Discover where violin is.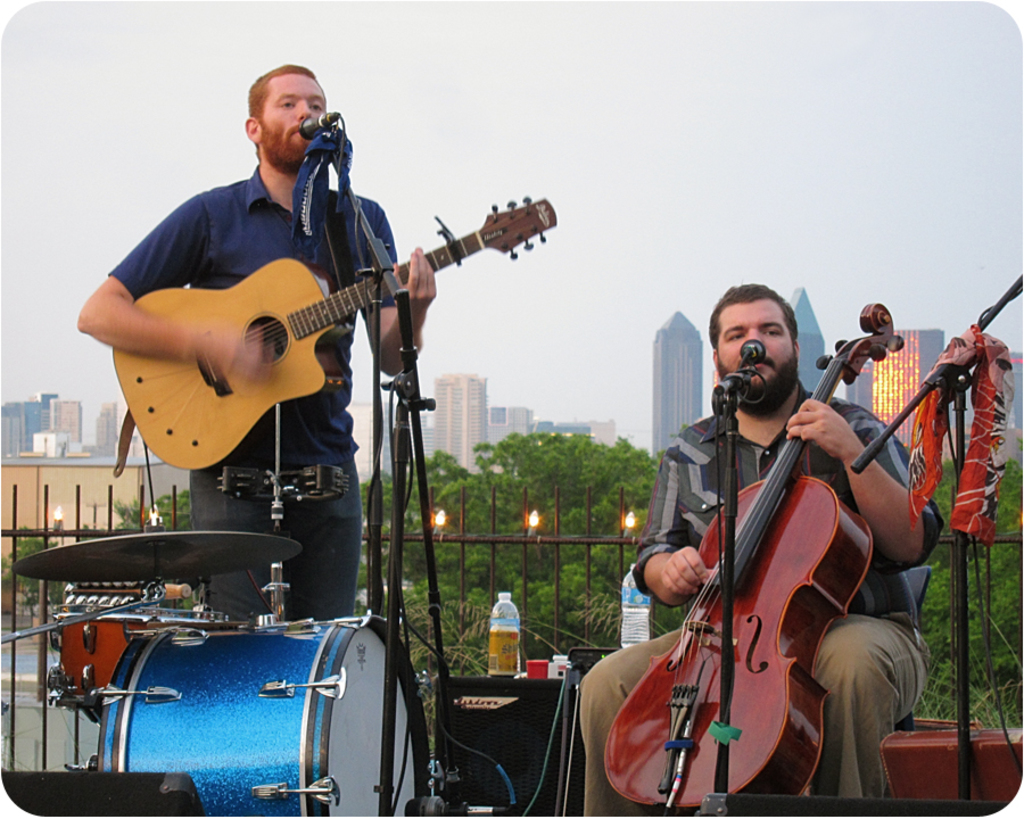
Discovered at bbox=[595, 321, 907, 775].
